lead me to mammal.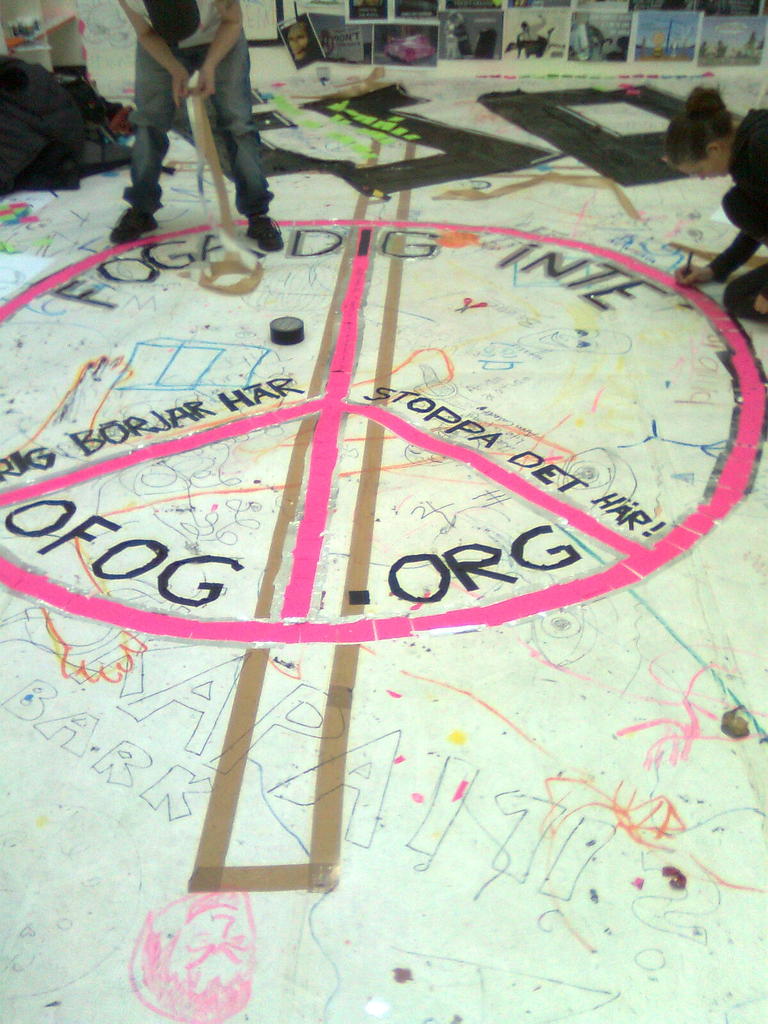
Lead to 109:0:287:200.
